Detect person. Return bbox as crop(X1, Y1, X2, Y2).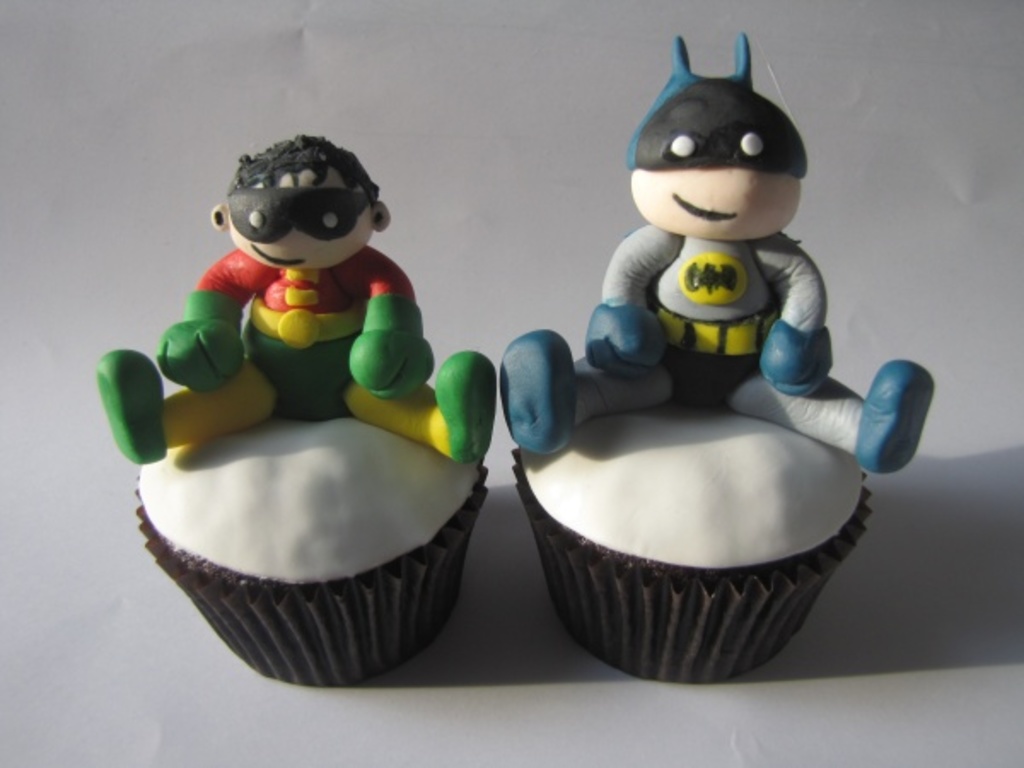
crop(101, 131, 497, 464).
